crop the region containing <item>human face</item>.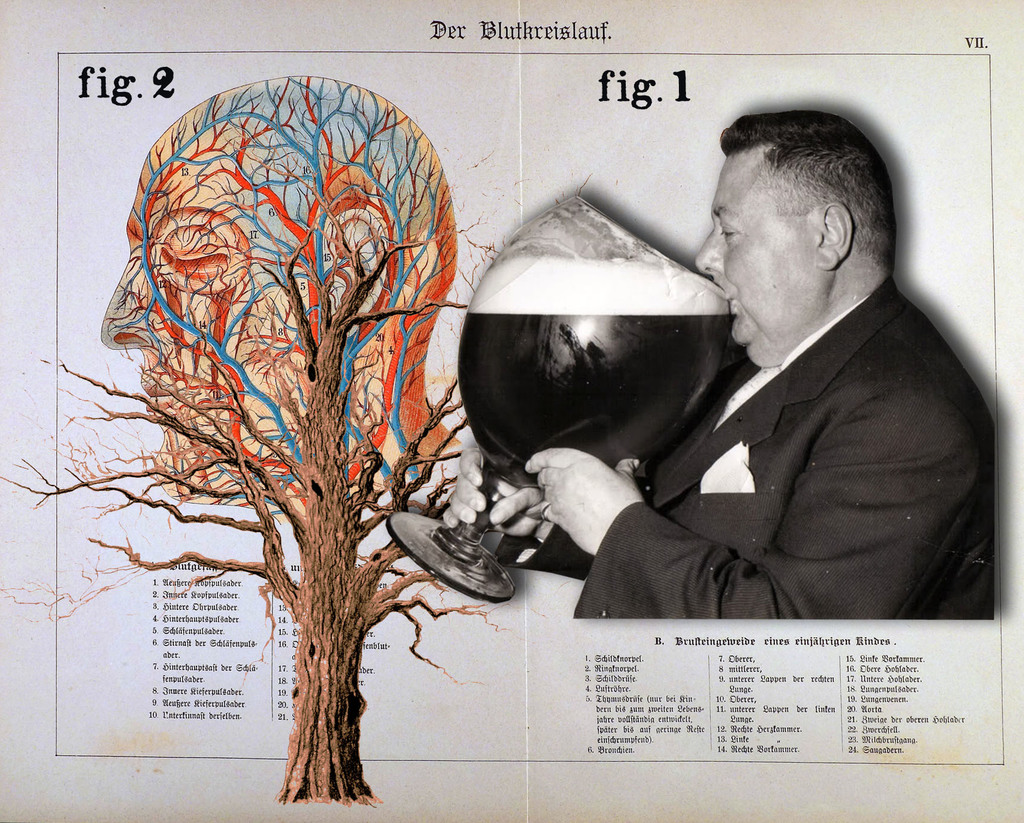
Crop region: <region>696, 143, 834, 373</region>.
